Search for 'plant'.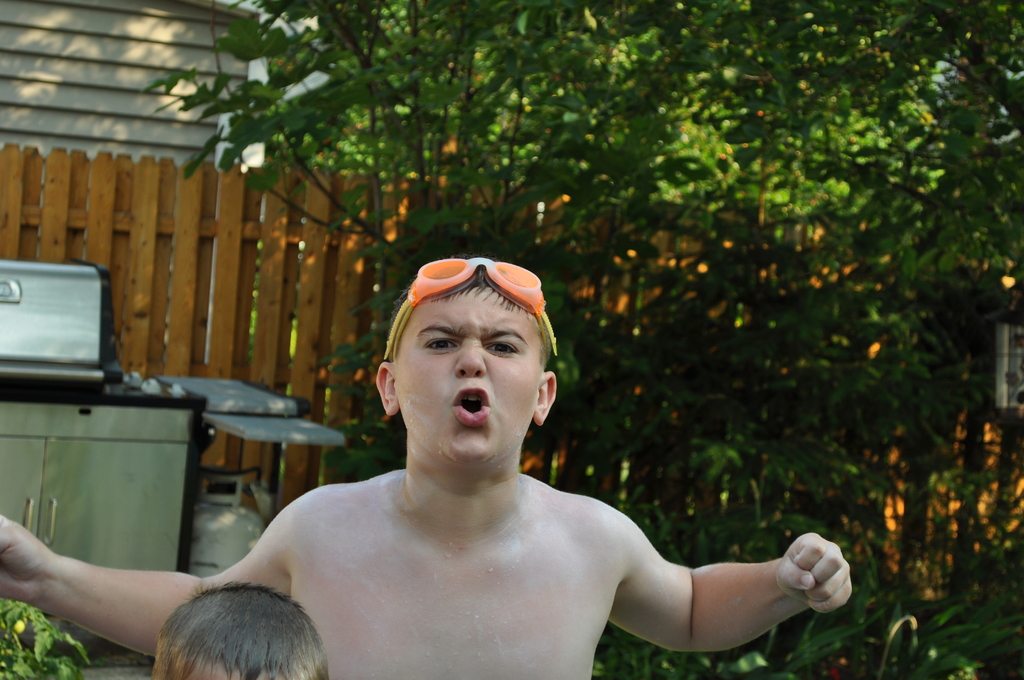
Found at box=[144, 0, 1023, 679].
